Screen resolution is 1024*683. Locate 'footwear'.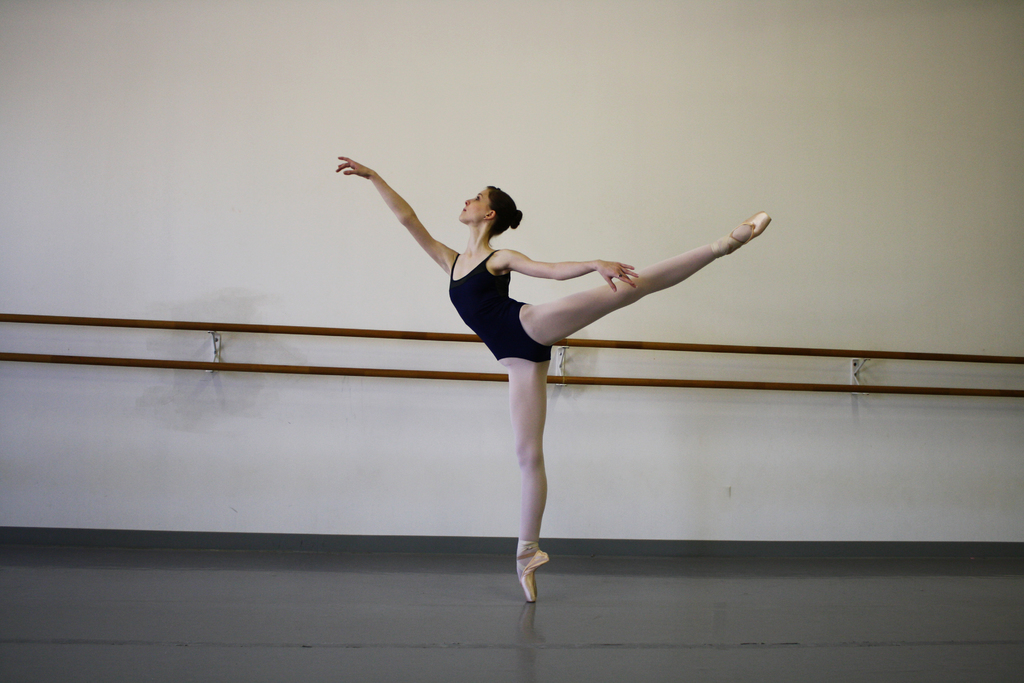
select_region(519, 545, 548, 605).
